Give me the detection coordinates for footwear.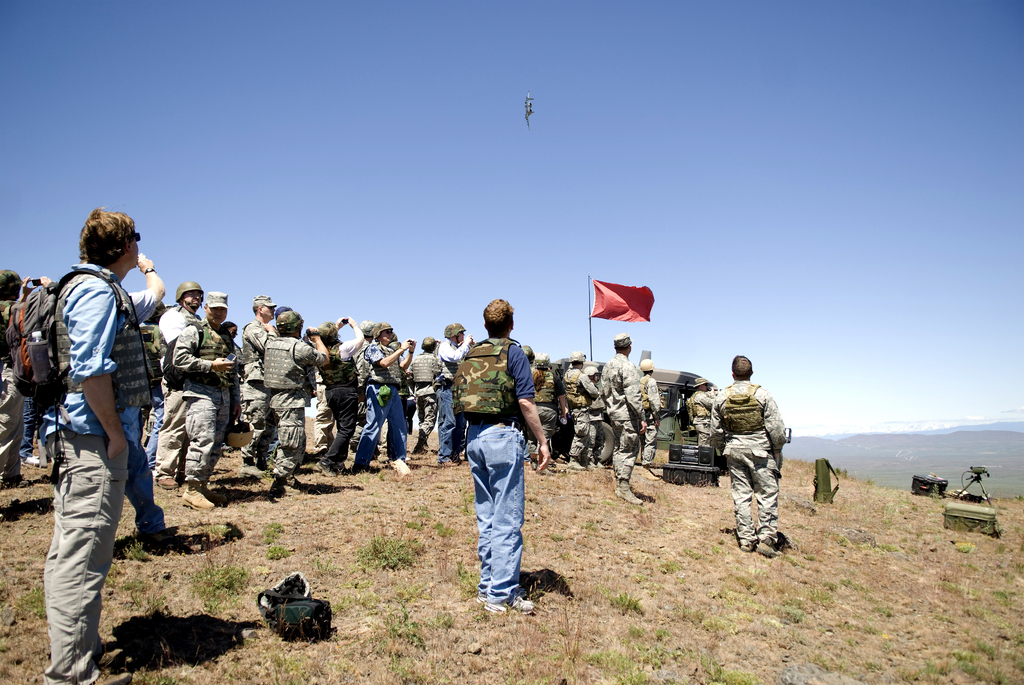
bbox=(310, 463, 336, 477).
